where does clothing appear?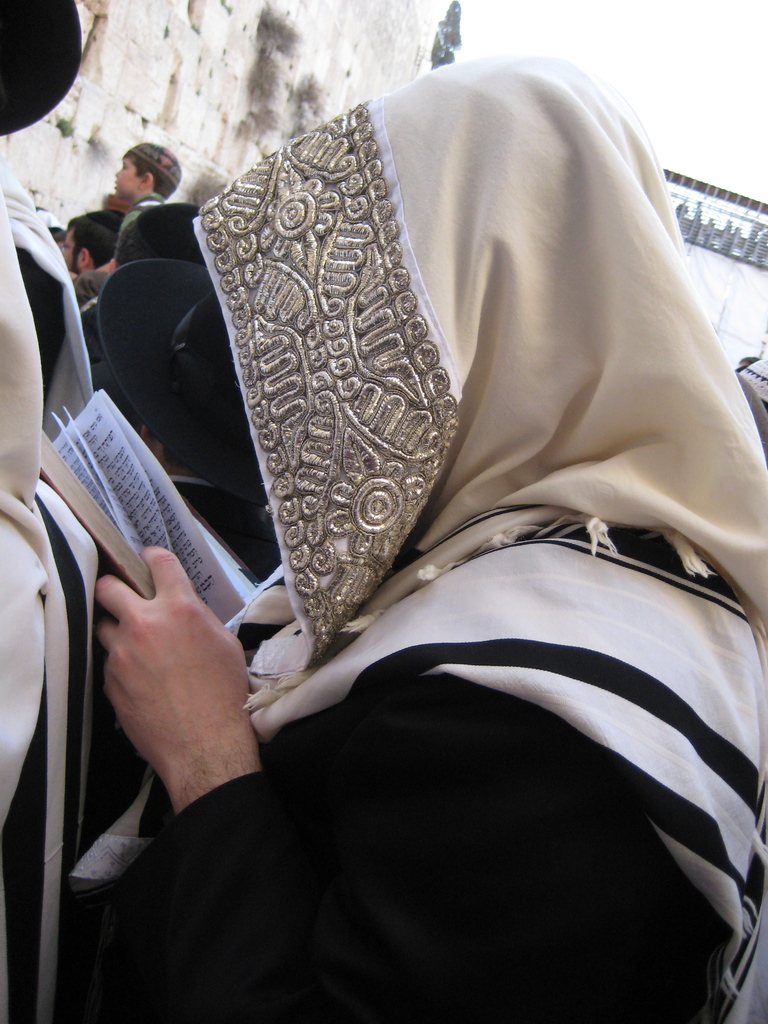
Appears at [68, 186, 189, 305].
